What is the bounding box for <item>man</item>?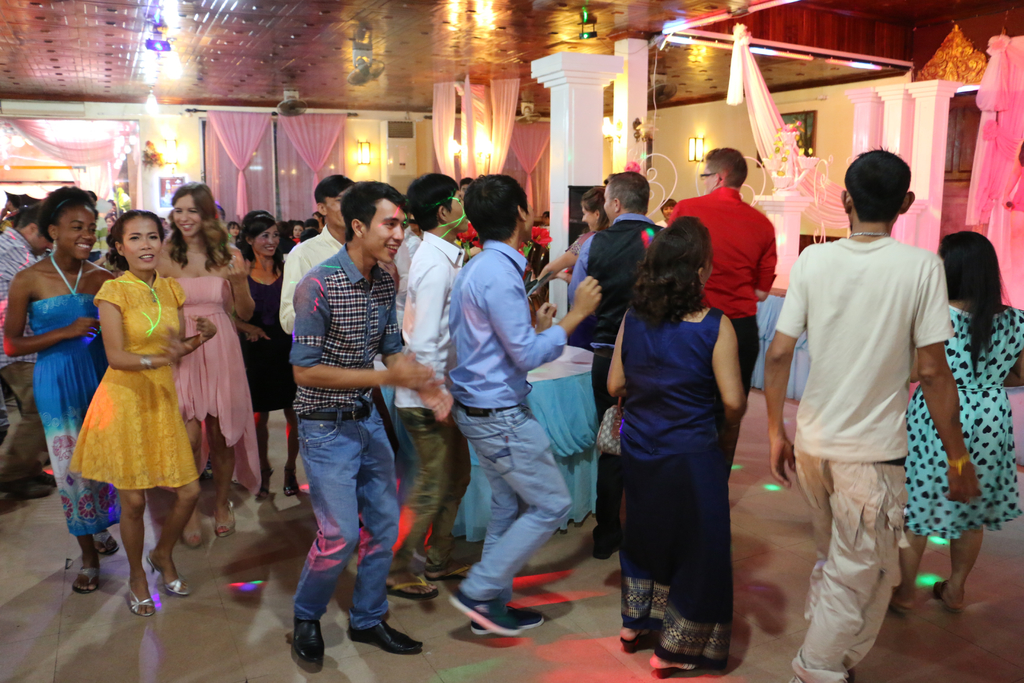
bbox=[383, 171, 473, 609].
